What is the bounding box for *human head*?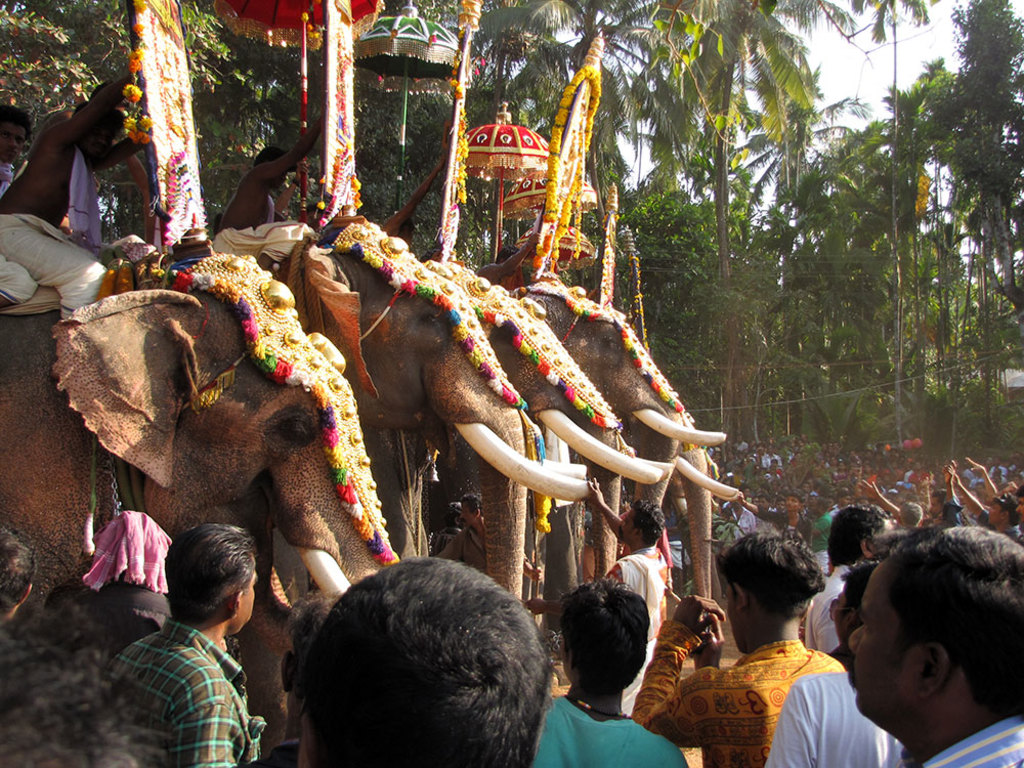
BBox(256, 144, 288, 187).
